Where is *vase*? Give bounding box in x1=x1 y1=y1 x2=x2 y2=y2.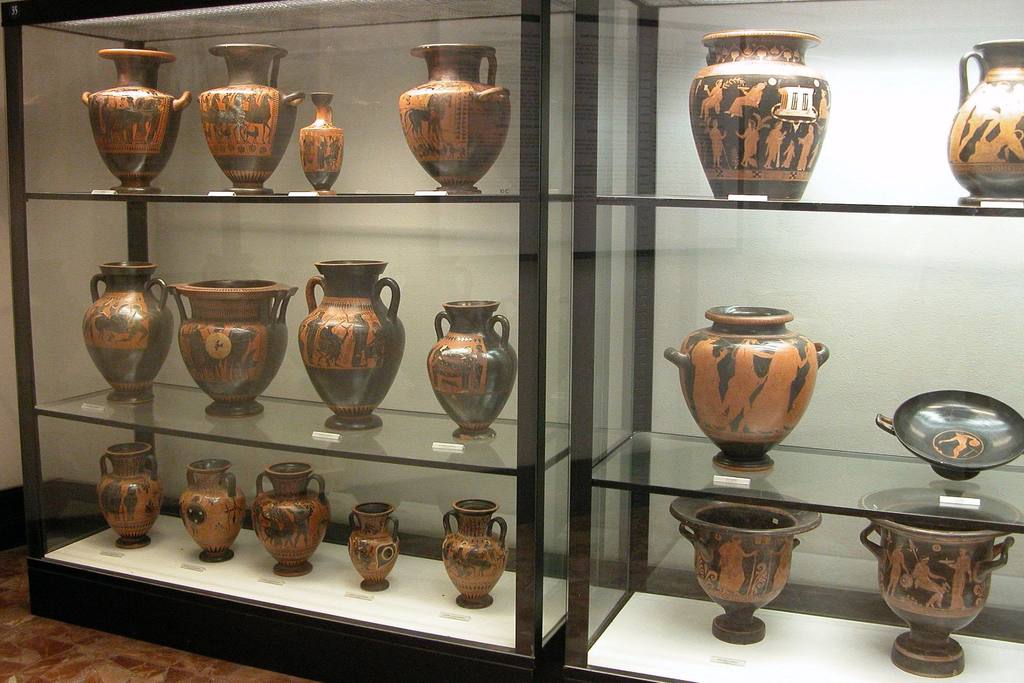
x1=426 y1=295 x2=520 y2=444.
